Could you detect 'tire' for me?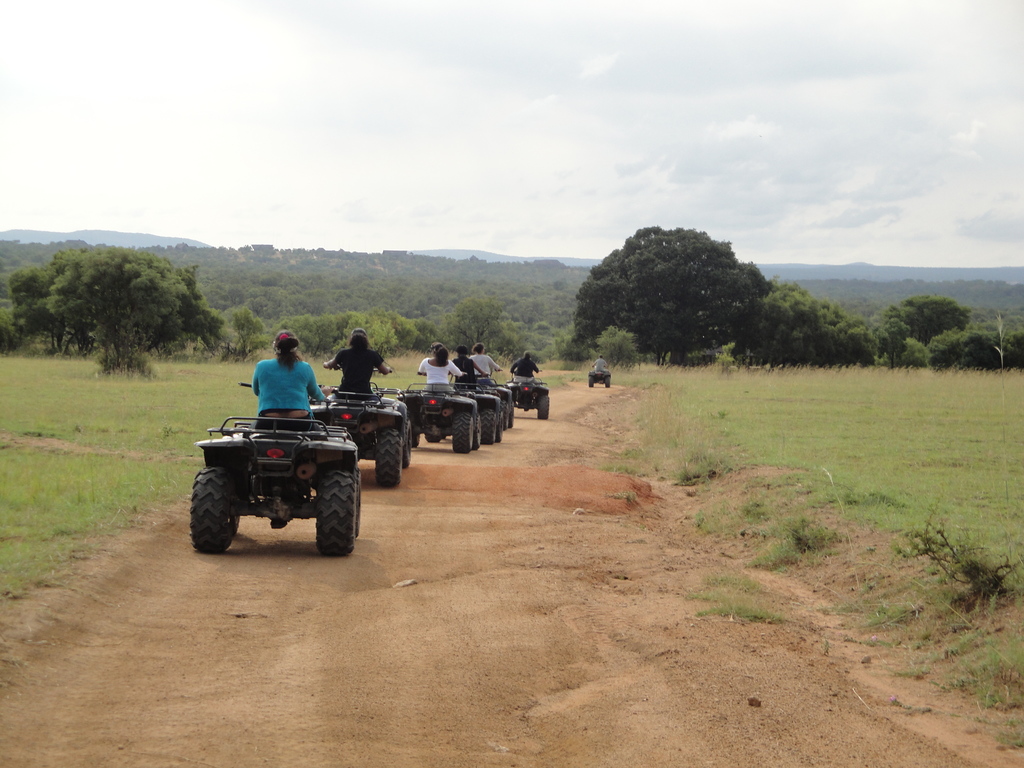
Detection result: box=[500, 400, 510, 431].
